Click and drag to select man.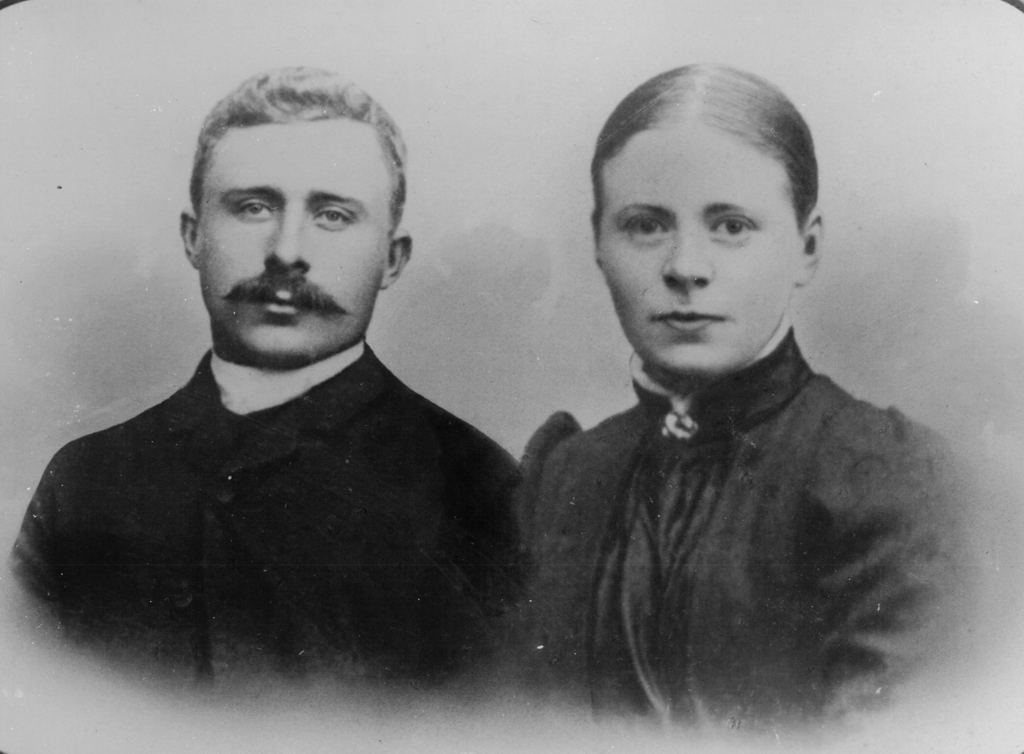
Selection: left=40, top=69, right=628, bottom=732.
